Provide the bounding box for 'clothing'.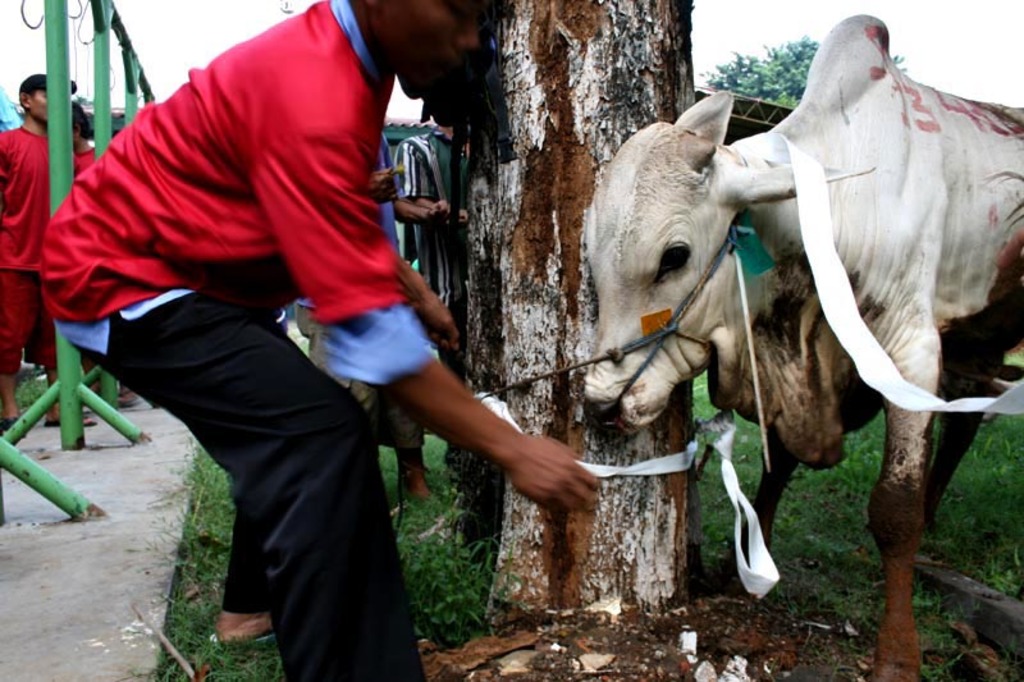
detection(396, 129, 454, 476).
